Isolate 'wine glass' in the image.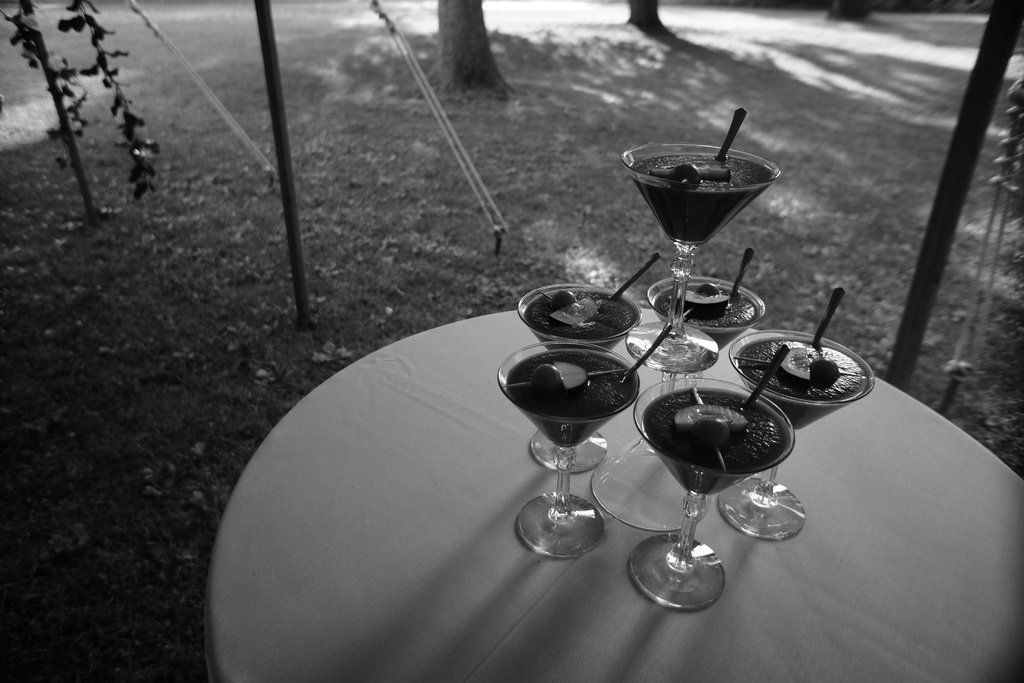
Isolated region: <region>620, 140, 778, 365</region>.
